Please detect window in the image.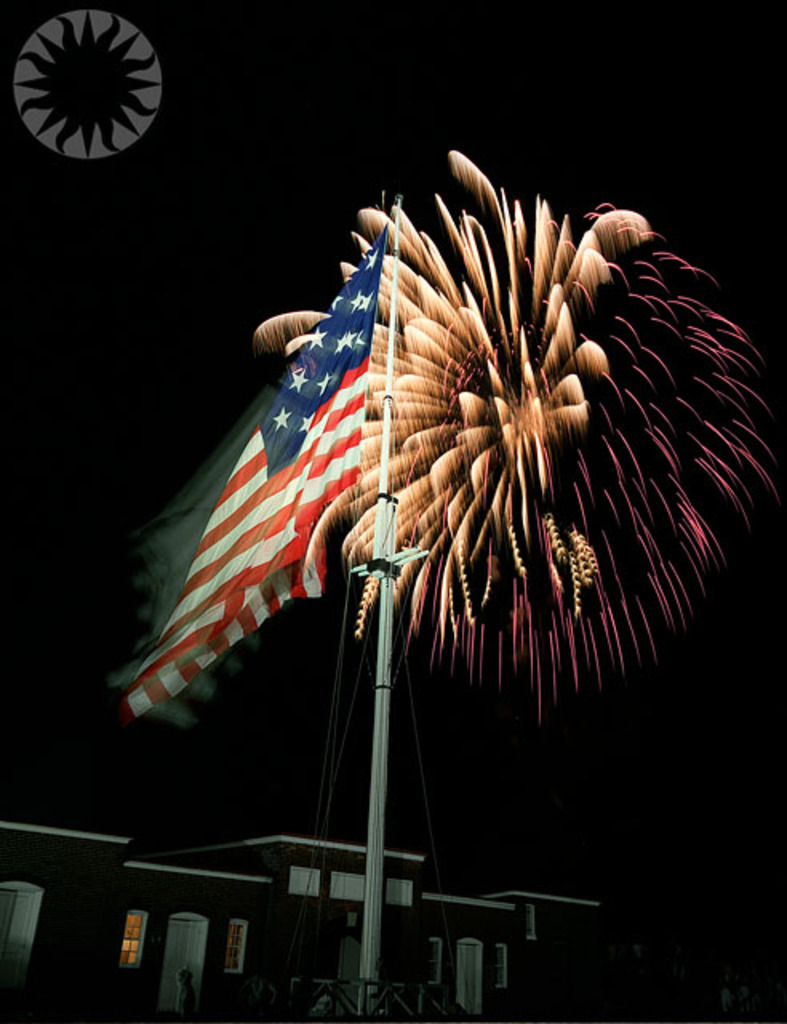
<bbox>331, 872, 373, 904</bbox>.
